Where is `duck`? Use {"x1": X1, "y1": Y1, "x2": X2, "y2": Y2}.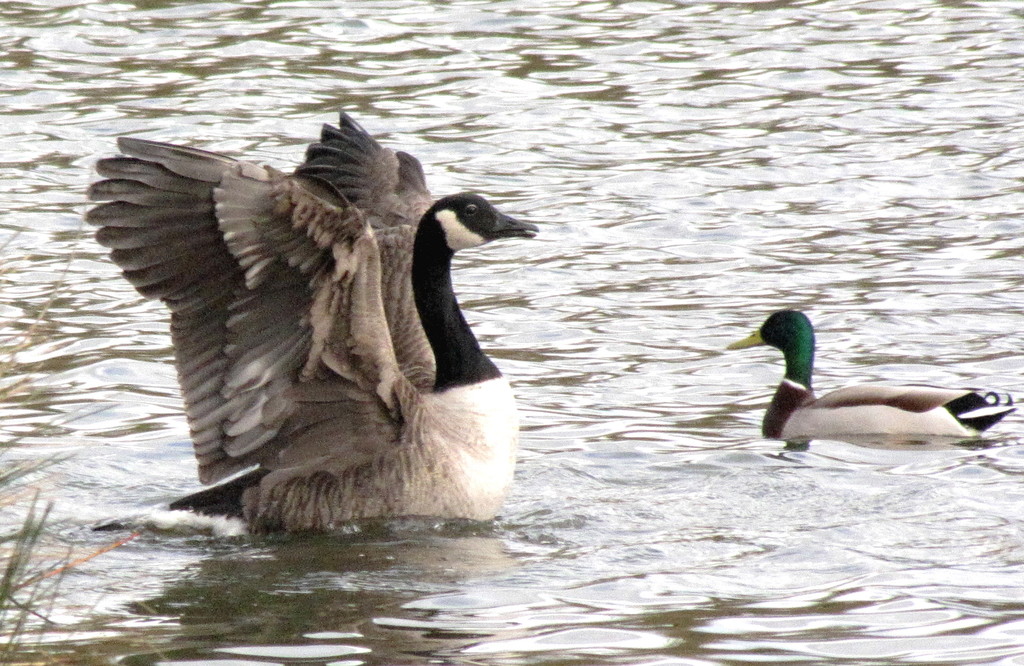
{"x1": 90, "y1": 115, "x2": 545, "y2": 537}.
